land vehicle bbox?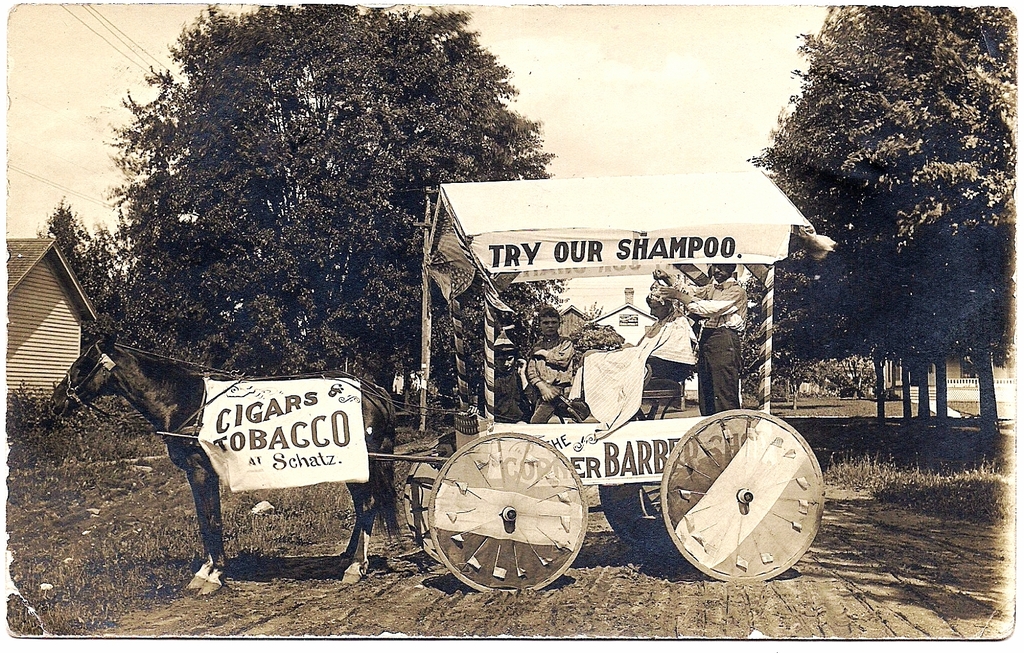
154 171 835 595
